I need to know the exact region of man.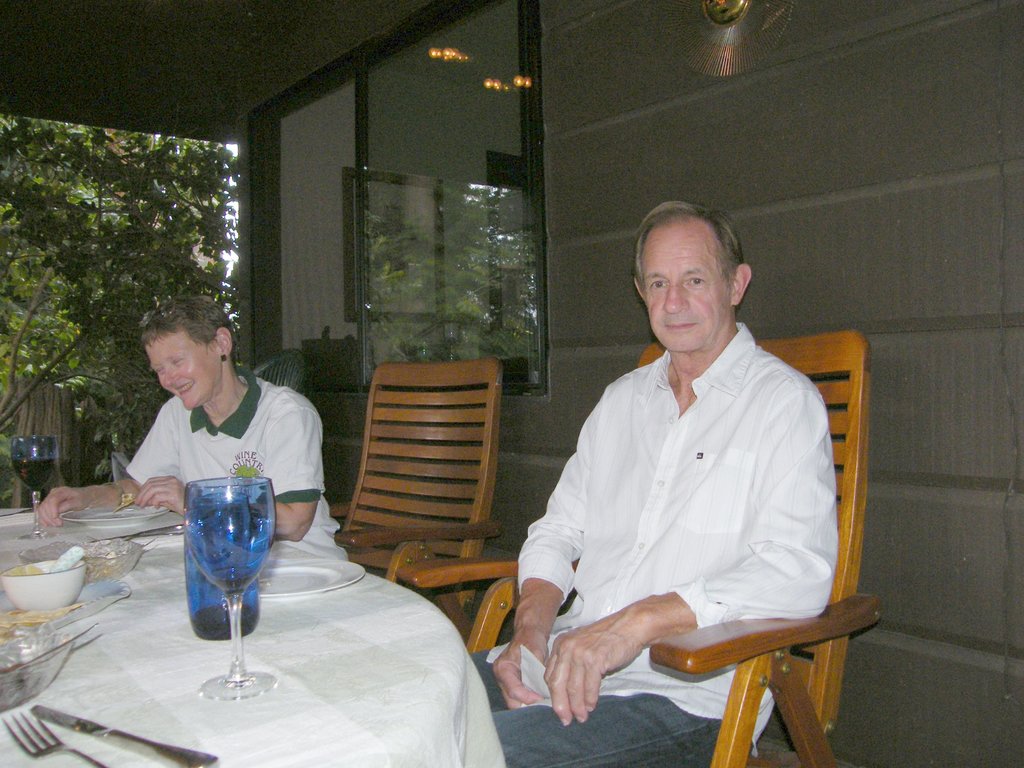
Region: l=502, t=191, r=860, b=753.
